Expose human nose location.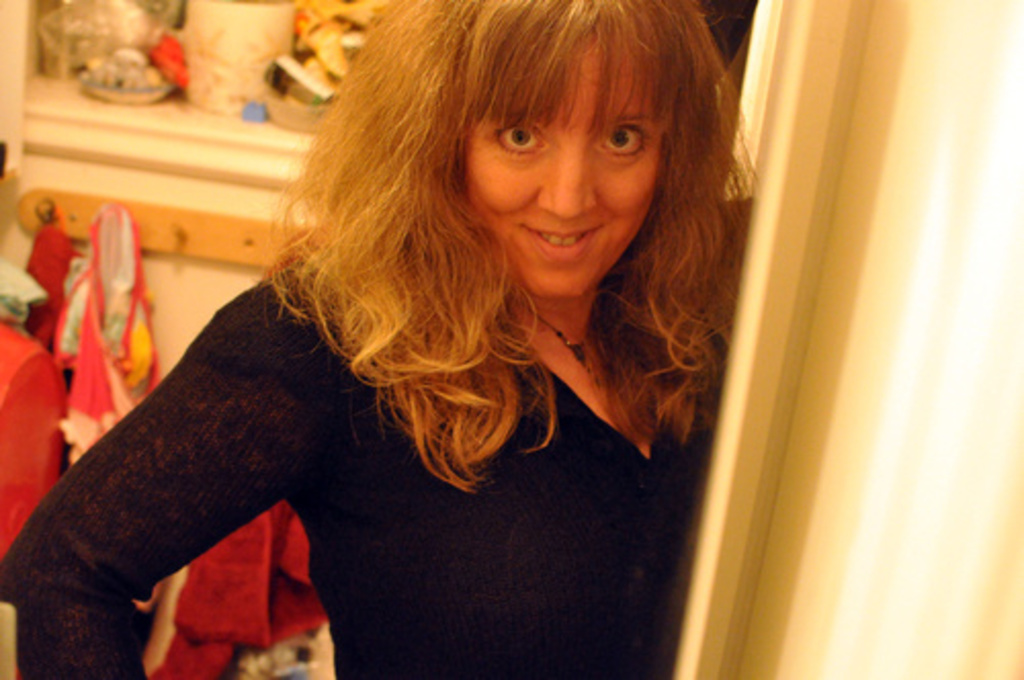
Exposed at [539,158,596,217].
